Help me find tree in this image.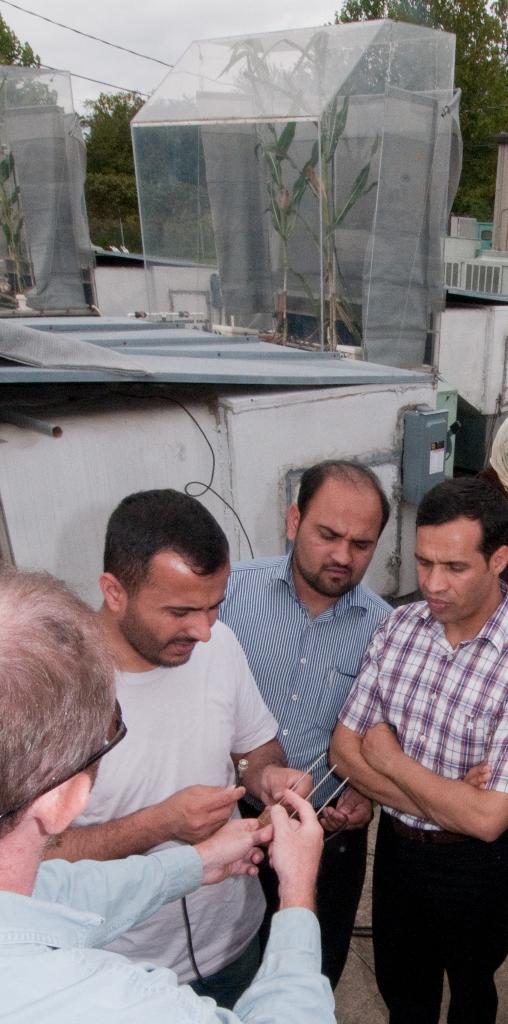
Found it: 64, 81, 233, 259.
